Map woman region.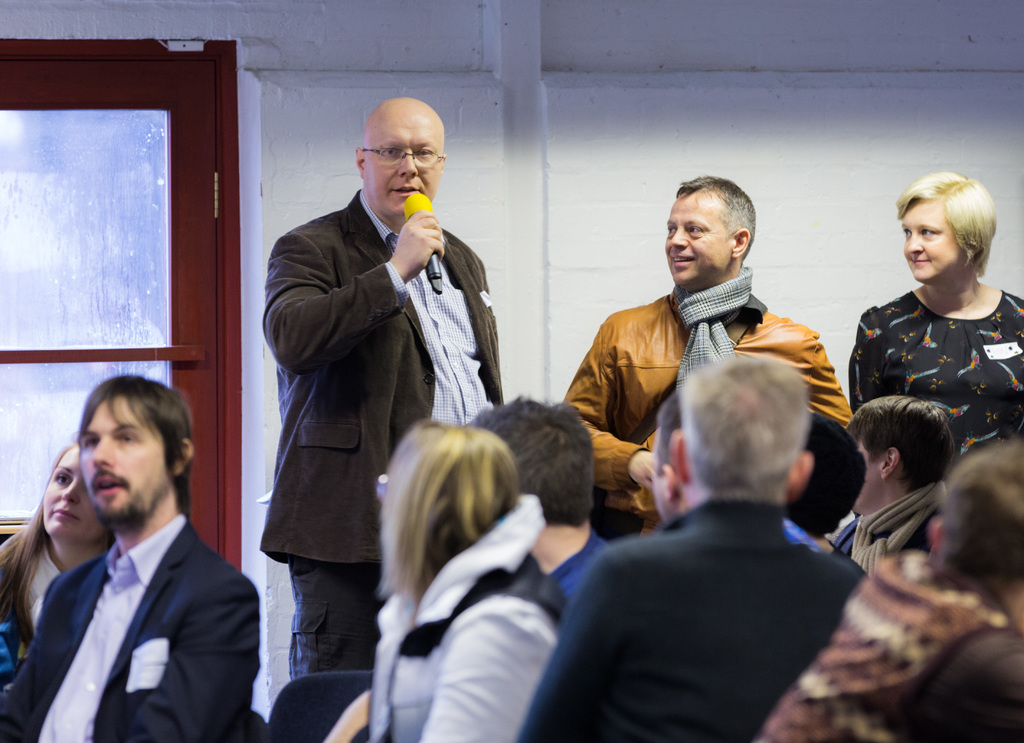
Mapped to [x1=850, y1=172, x2=1023, y2=465].
